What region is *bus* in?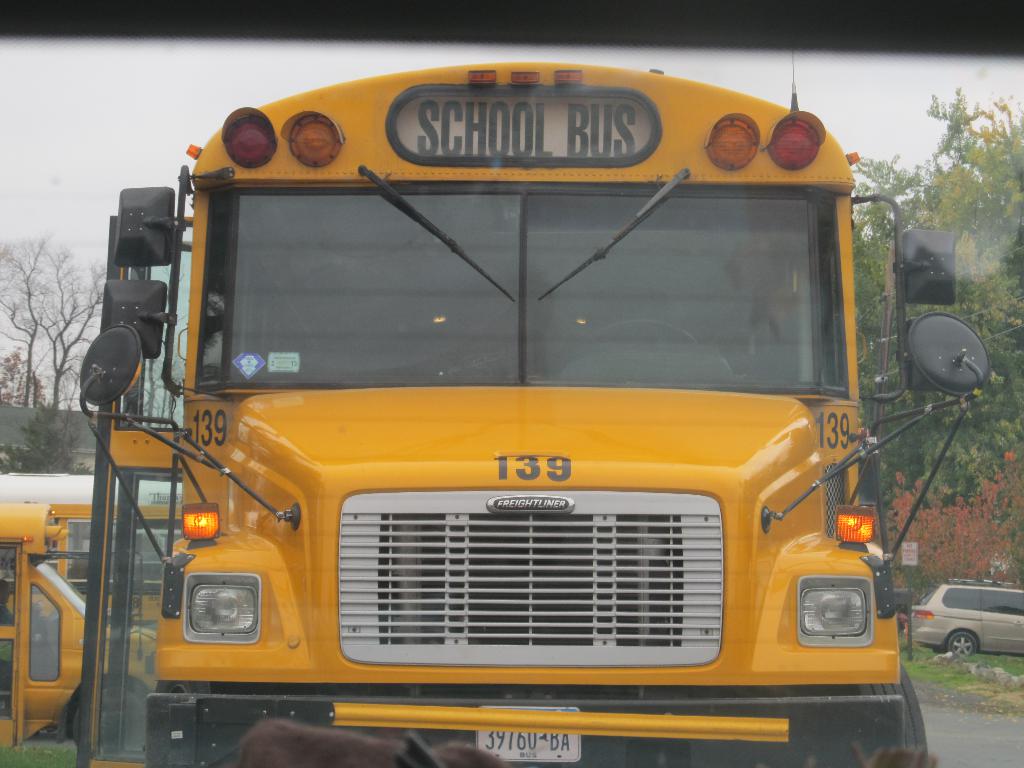
box=[33, 501, 184, 630].
